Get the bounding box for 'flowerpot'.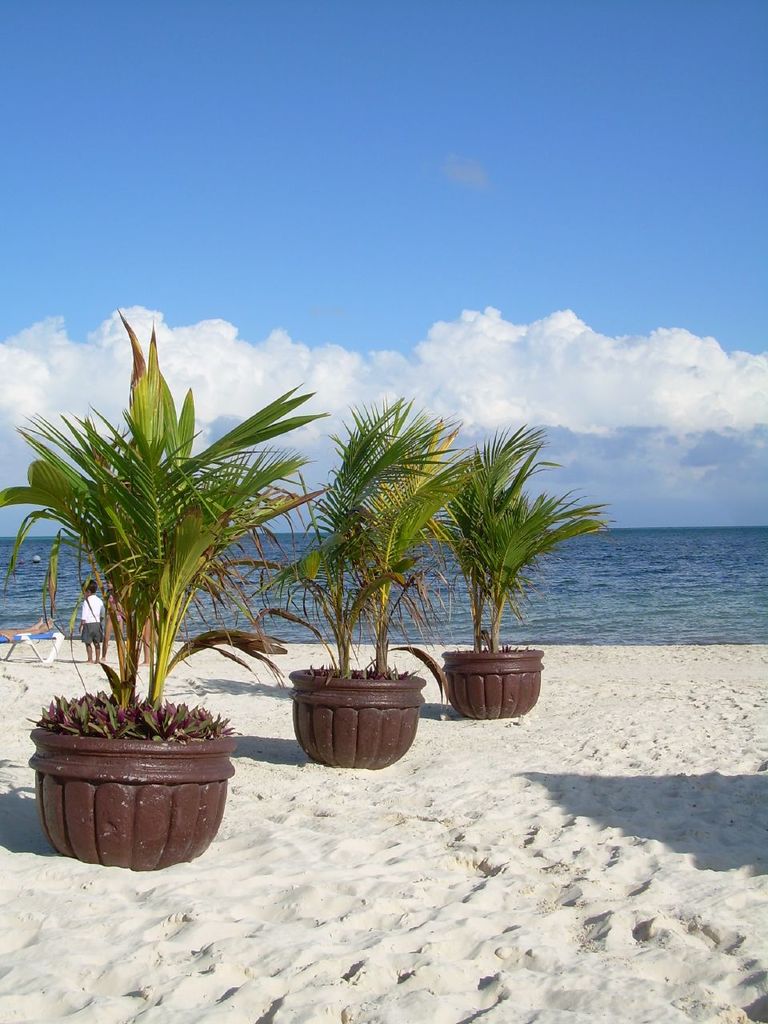
[30, 730, 238, 870].
